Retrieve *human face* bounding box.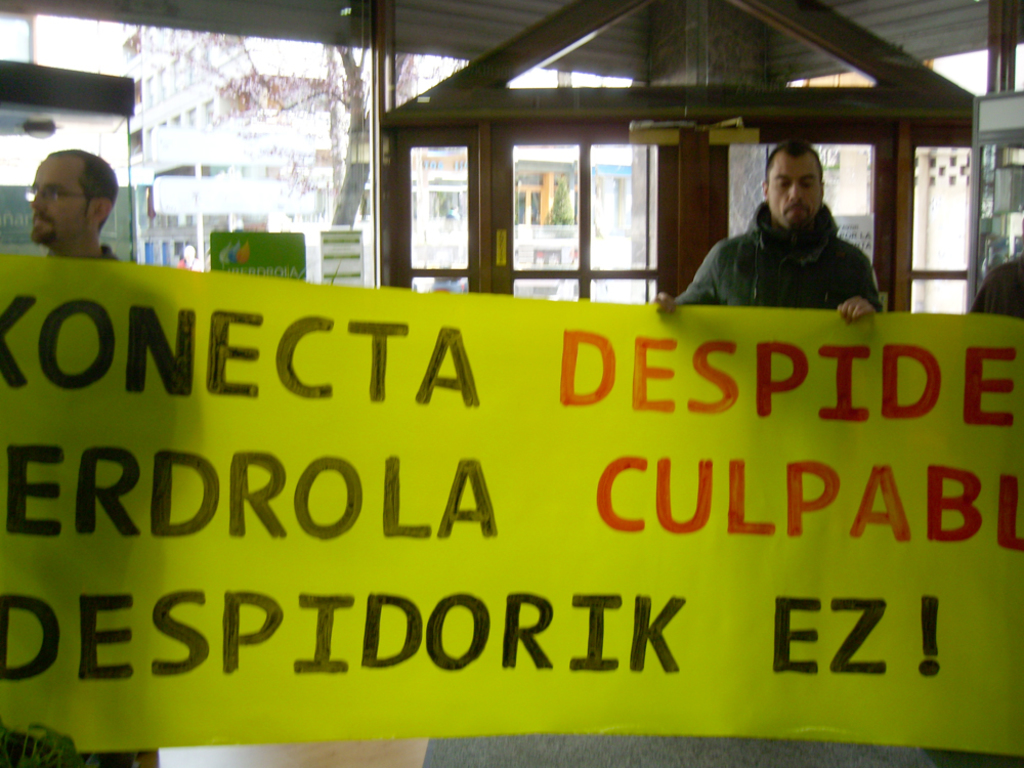
Bounding box: pyautogui.locateOnScreen(31, 163, 82, 243).
